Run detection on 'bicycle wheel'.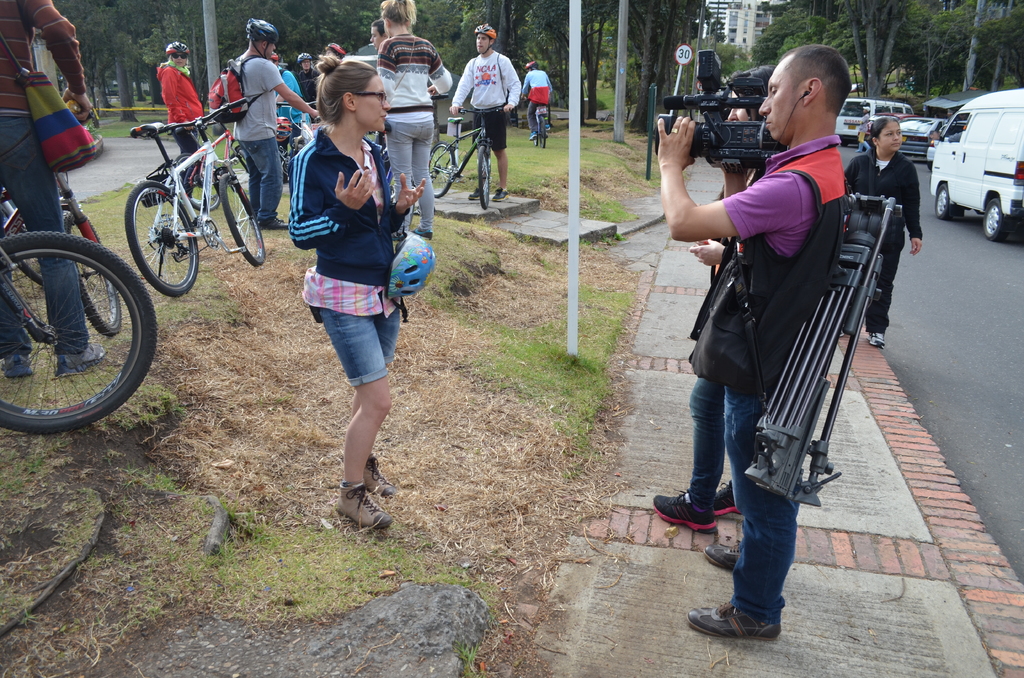
Result: left=129, top=181, right=204, bottom=295.
